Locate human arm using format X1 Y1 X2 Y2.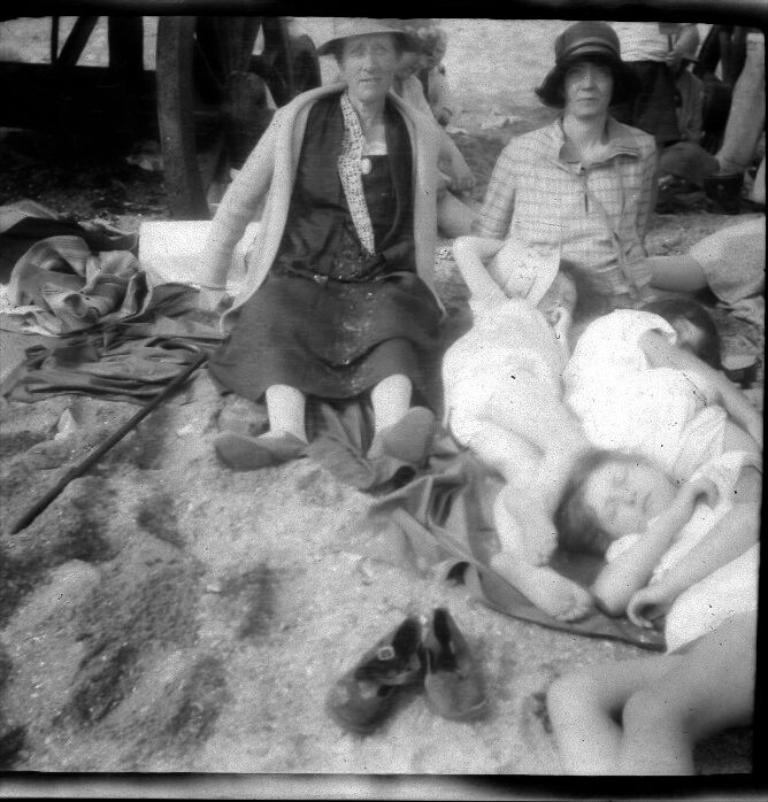
418 116 445 341.
